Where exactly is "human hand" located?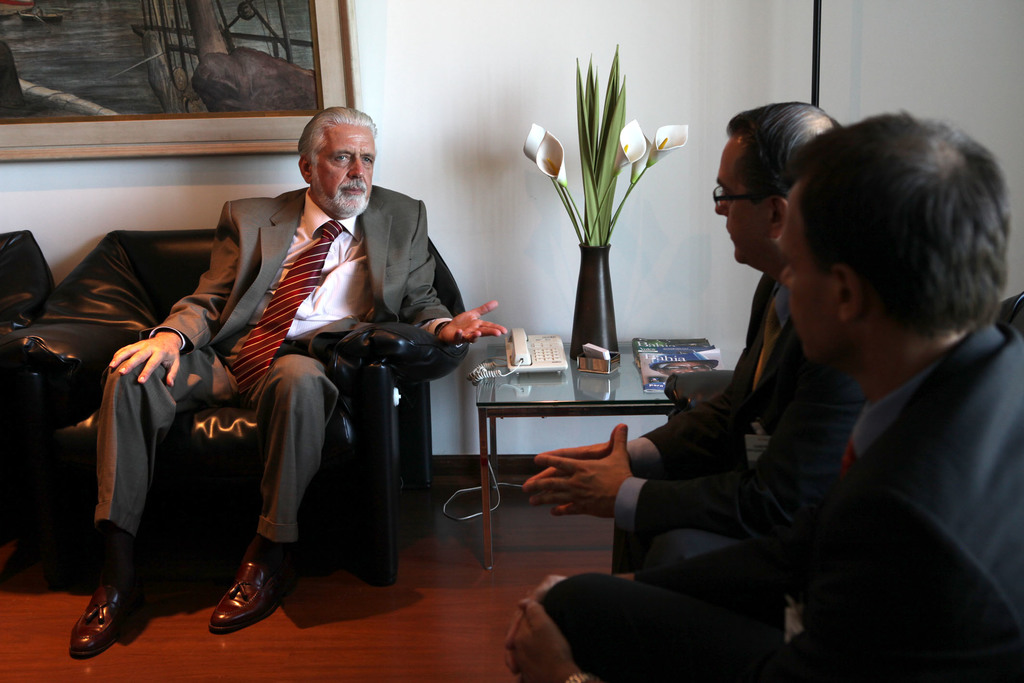
Its bounding box is [439,298,510,348].
